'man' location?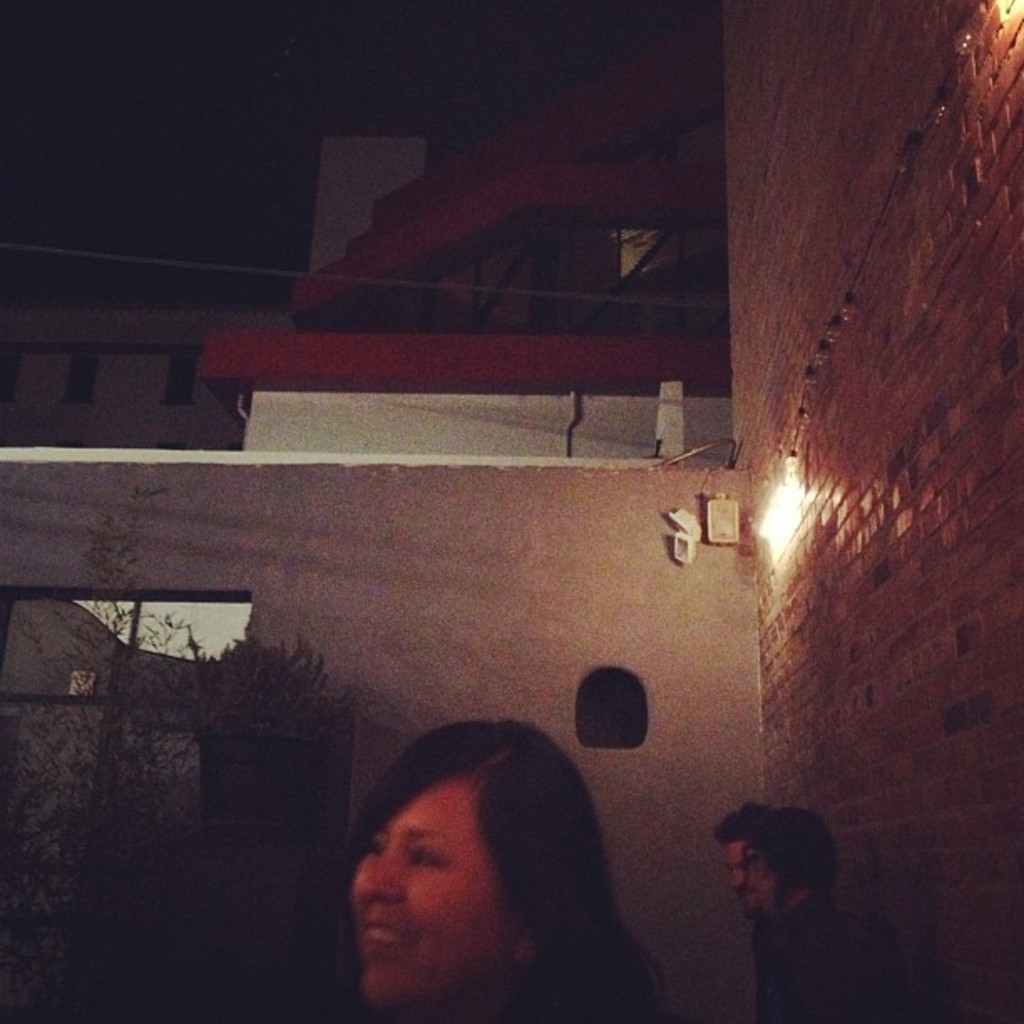
l=709, t=795, r=776, b=1011
